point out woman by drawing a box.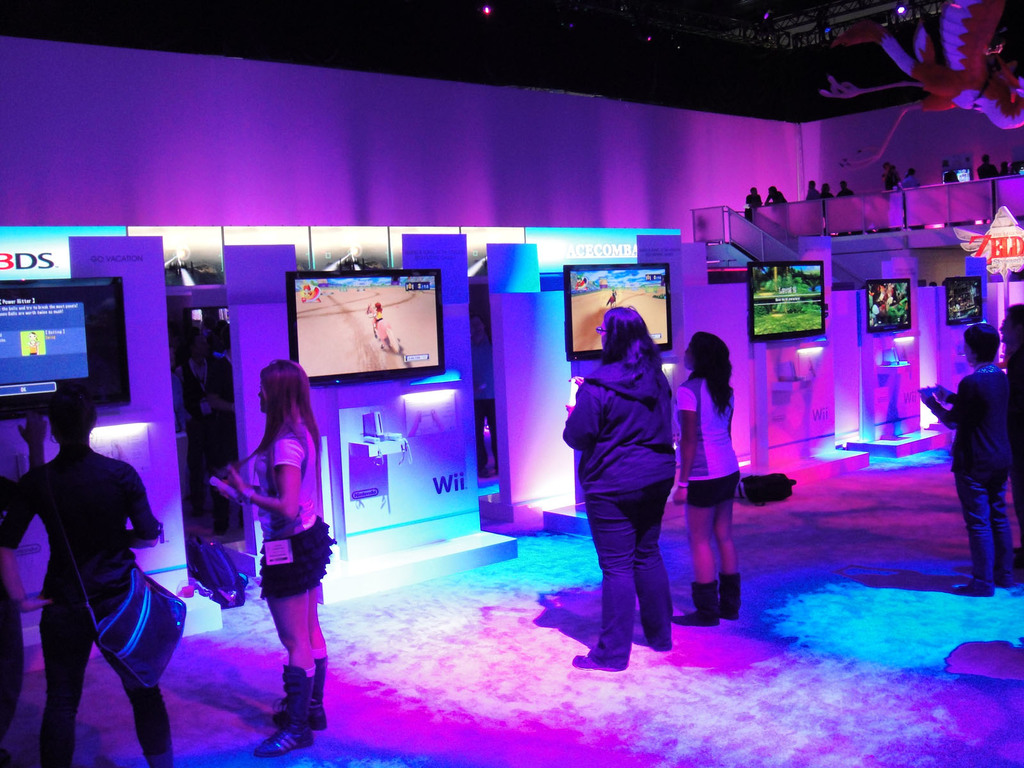
l=212, t=358, r=334, b=759.
